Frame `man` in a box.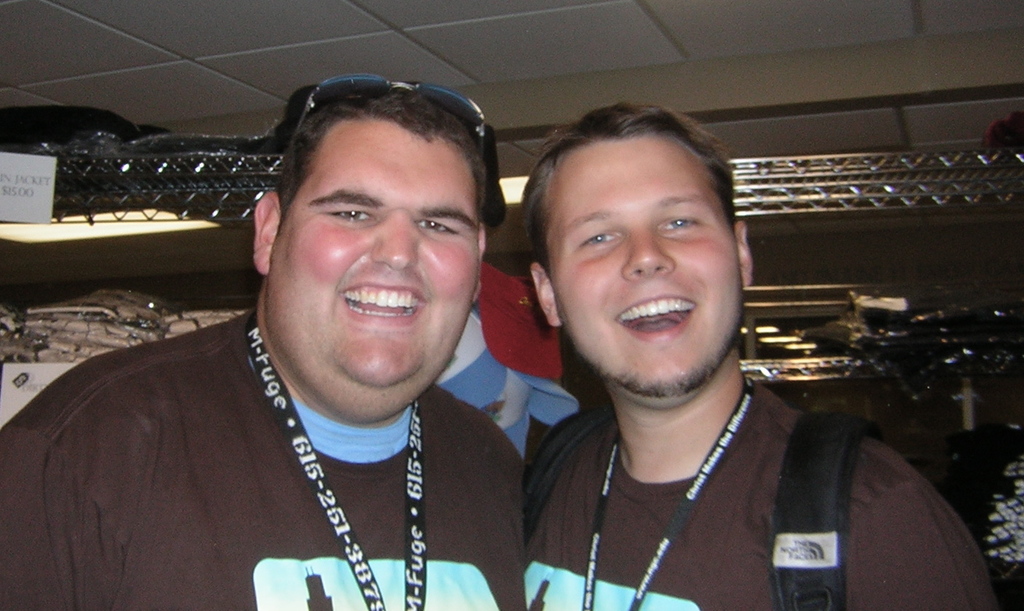
523 105 1000 610.
